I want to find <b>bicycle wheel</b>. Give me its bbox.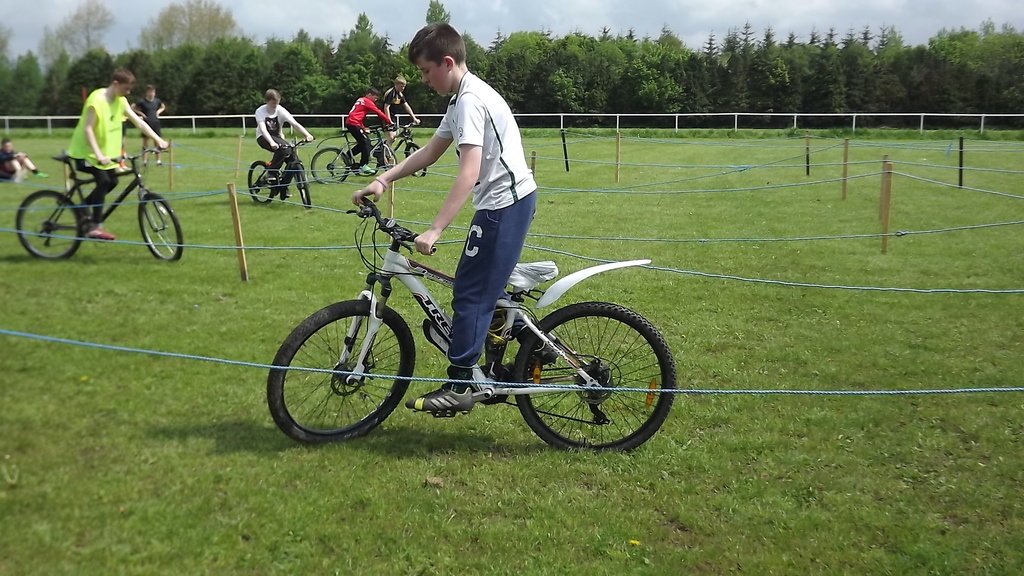
511 301 676 454.
